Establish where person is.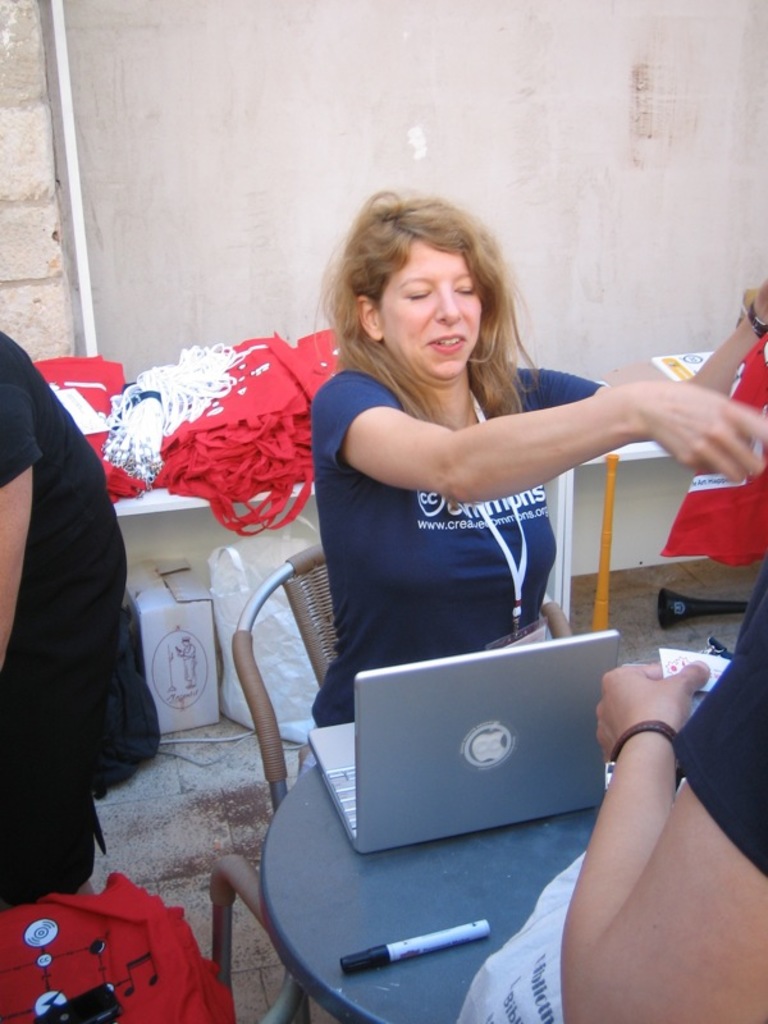
Established at <box>0,310,160,915</box>.
